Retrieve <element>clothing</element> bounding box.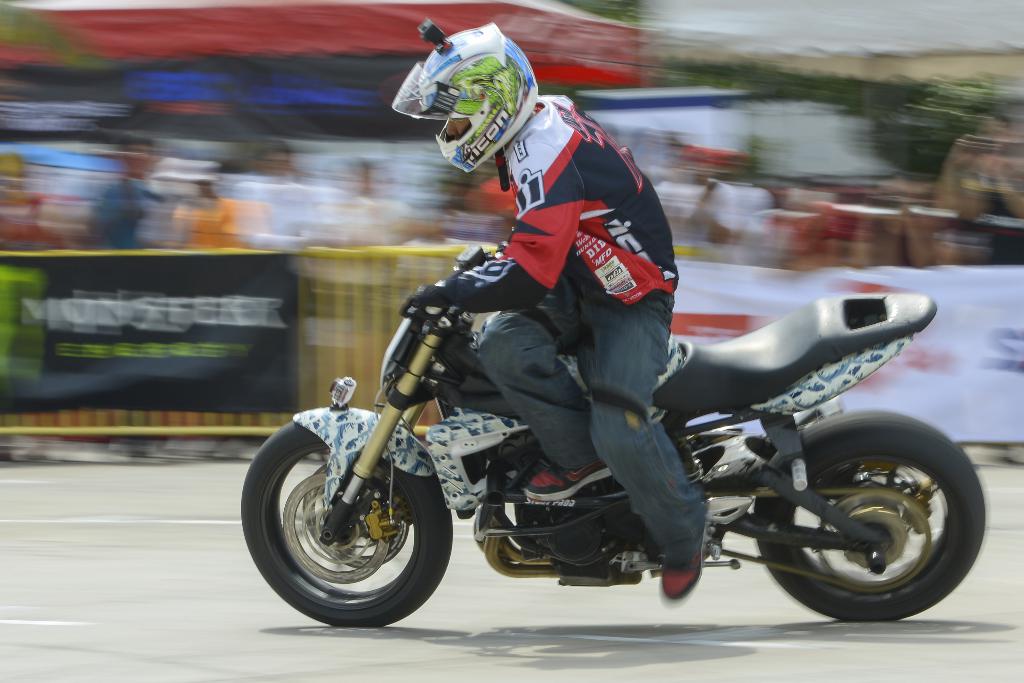
Bounding box: 473,92,707,568.
